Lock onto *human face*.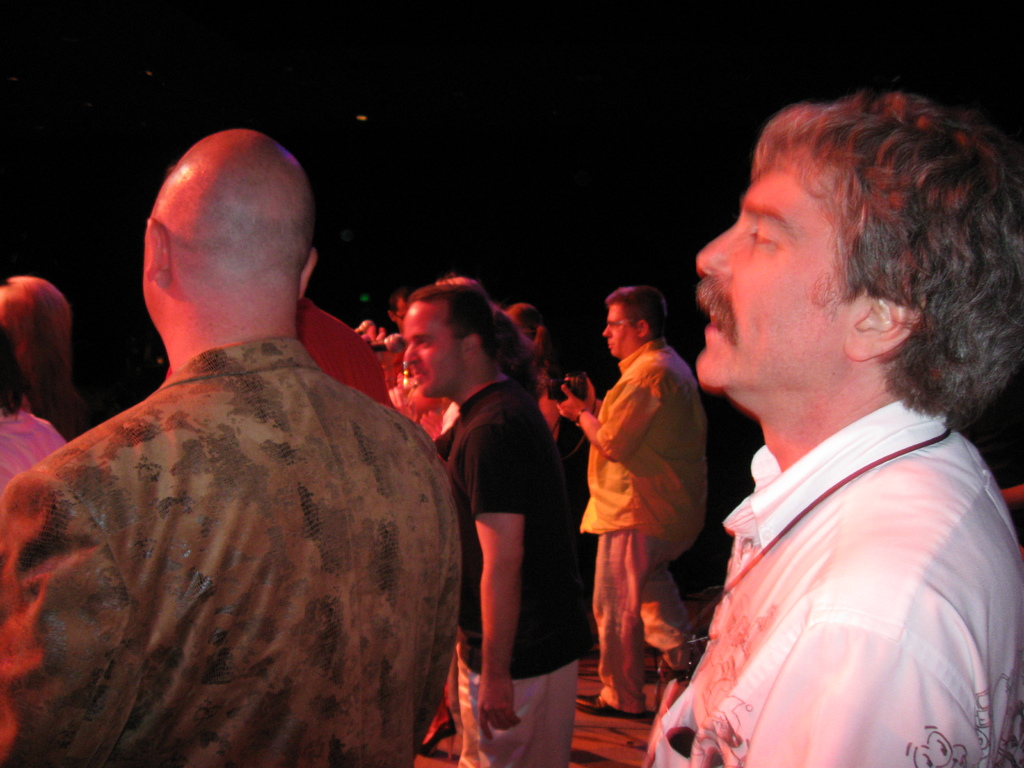
Locked: Rect(696, 167, 838, 403).
